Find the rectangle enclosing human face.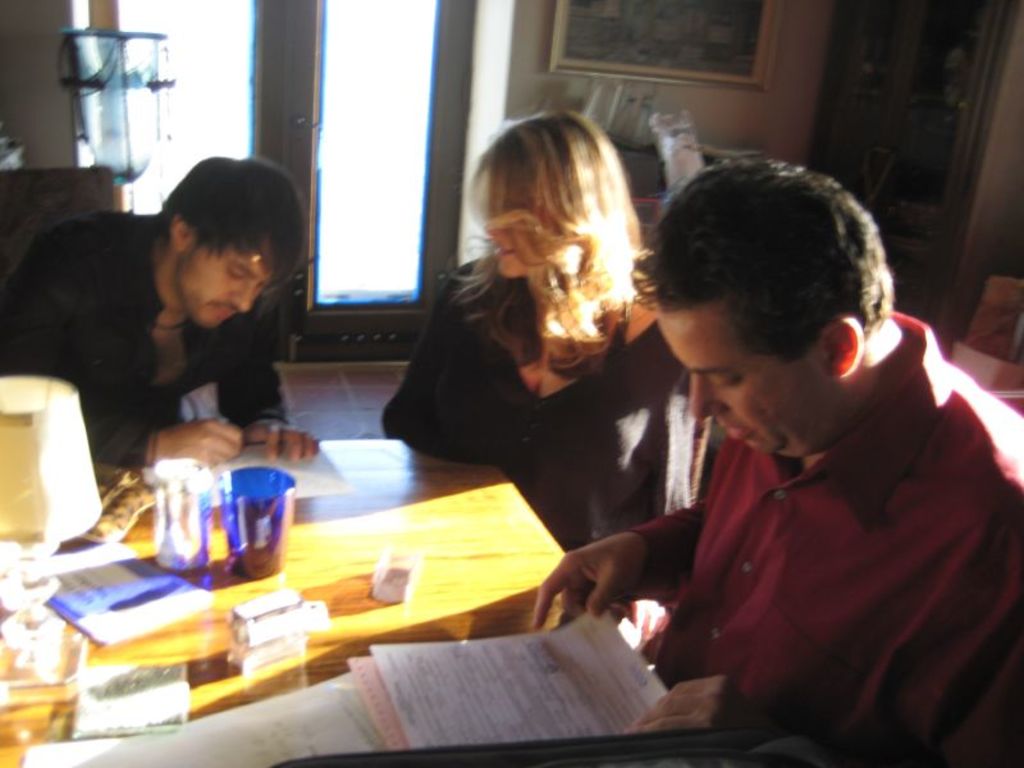
[659,305,846,461].
